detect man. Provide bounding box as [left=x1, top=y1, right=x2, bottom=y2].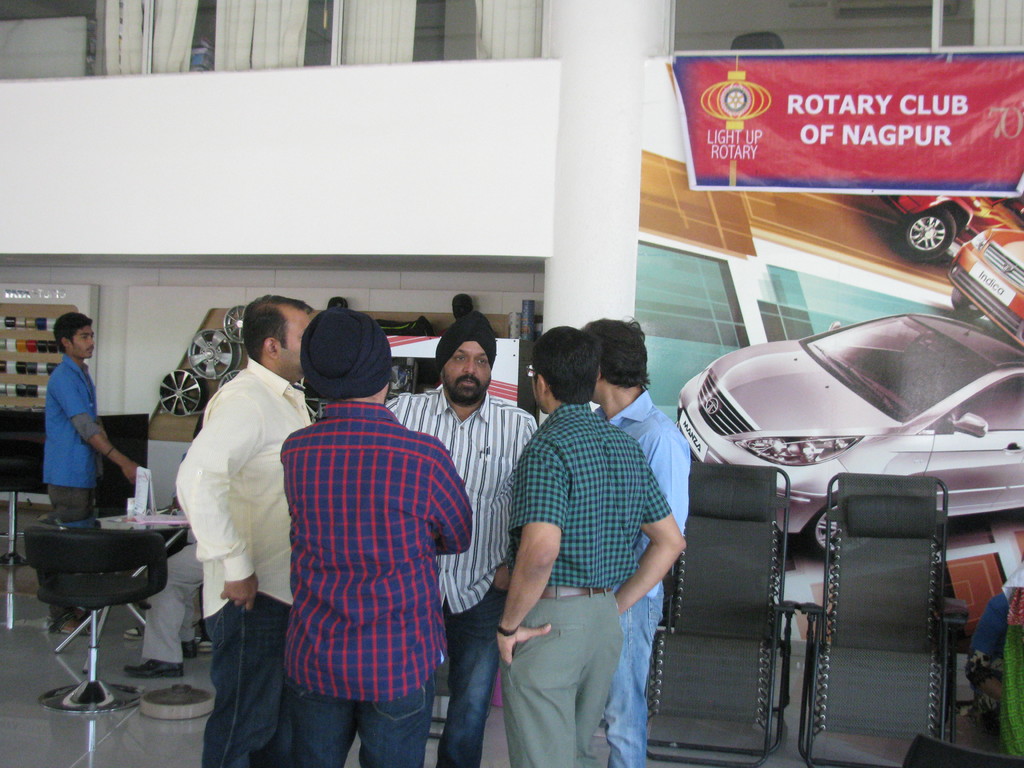
[left=123, top=540, right=208, bottom=678].
